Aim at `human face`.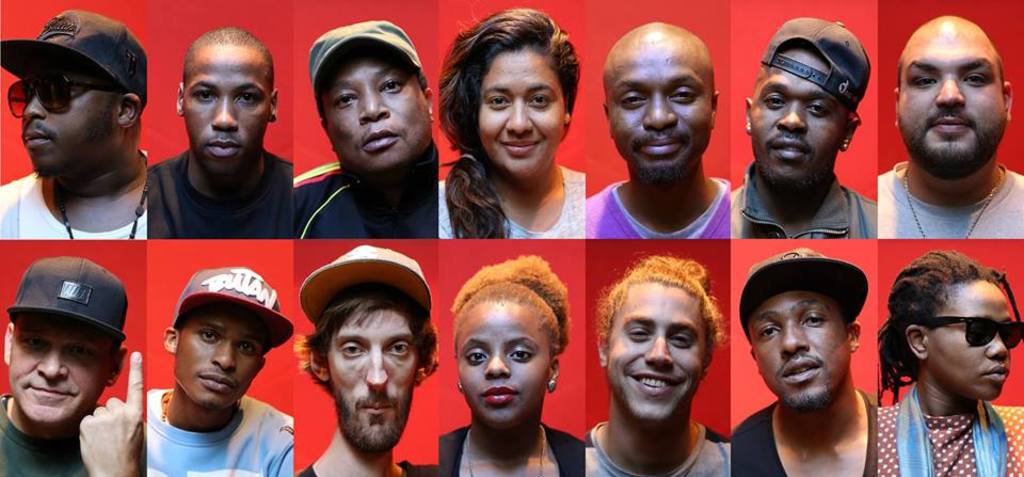
Aimed at pyautogui.locateOnScreen(177, 302, 268, 409).
